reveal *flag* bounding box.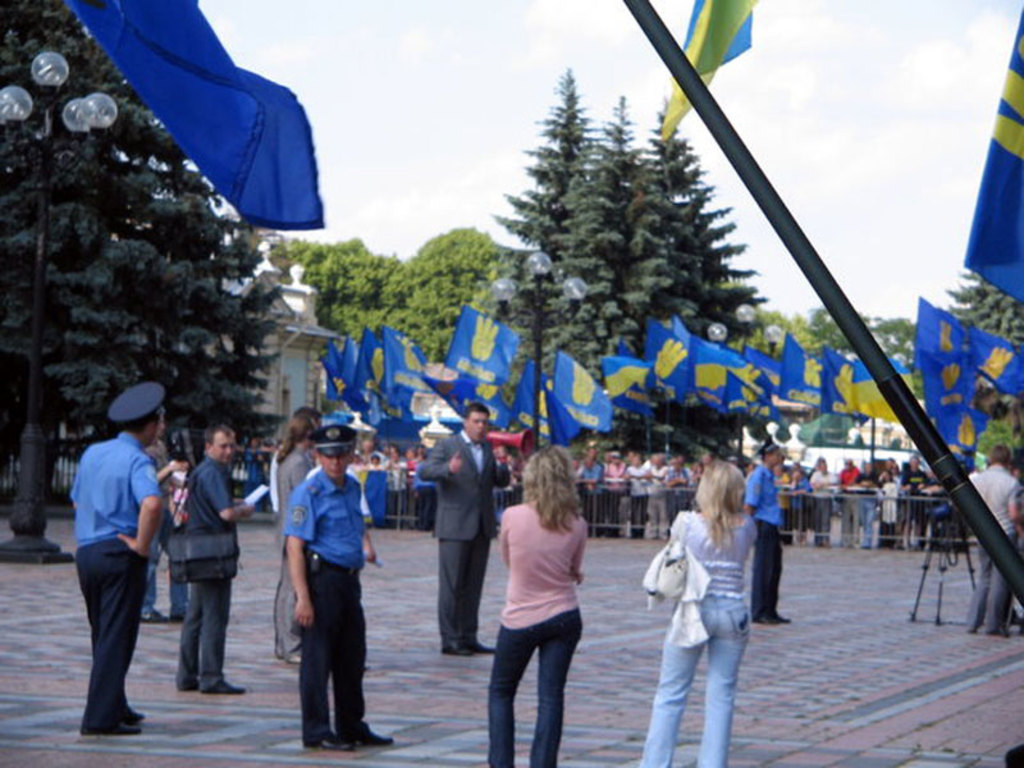
Revealed: rect(815, 355, 910, 429).
